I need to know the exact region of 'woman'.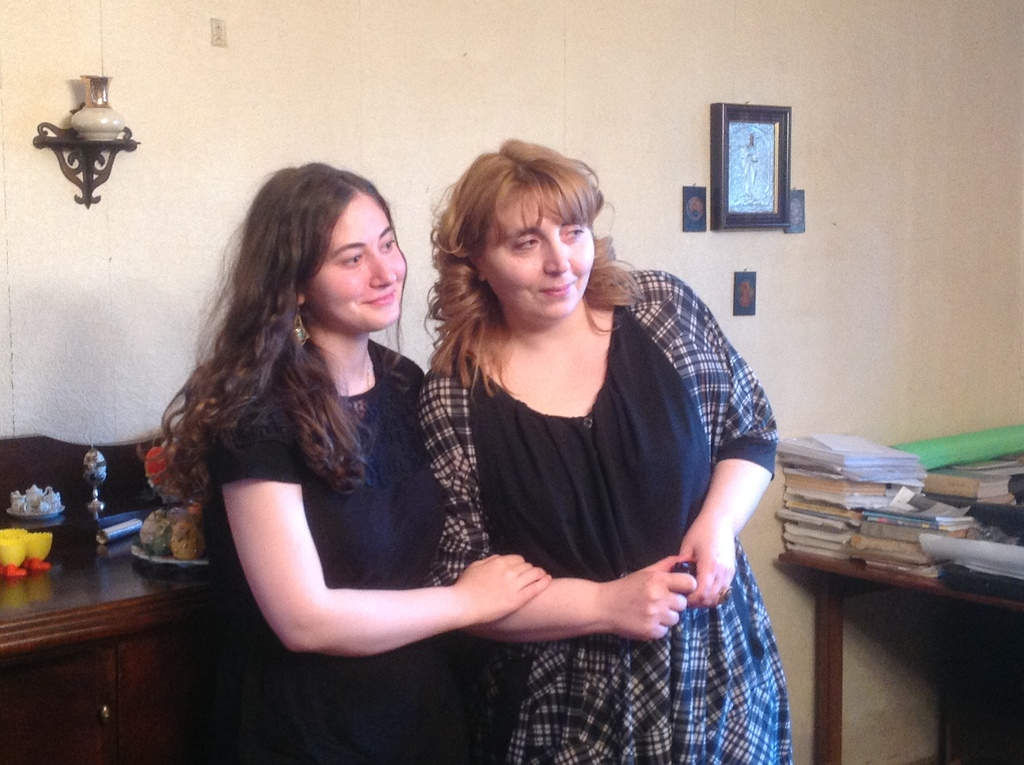
Region: 408 138 794 764.
